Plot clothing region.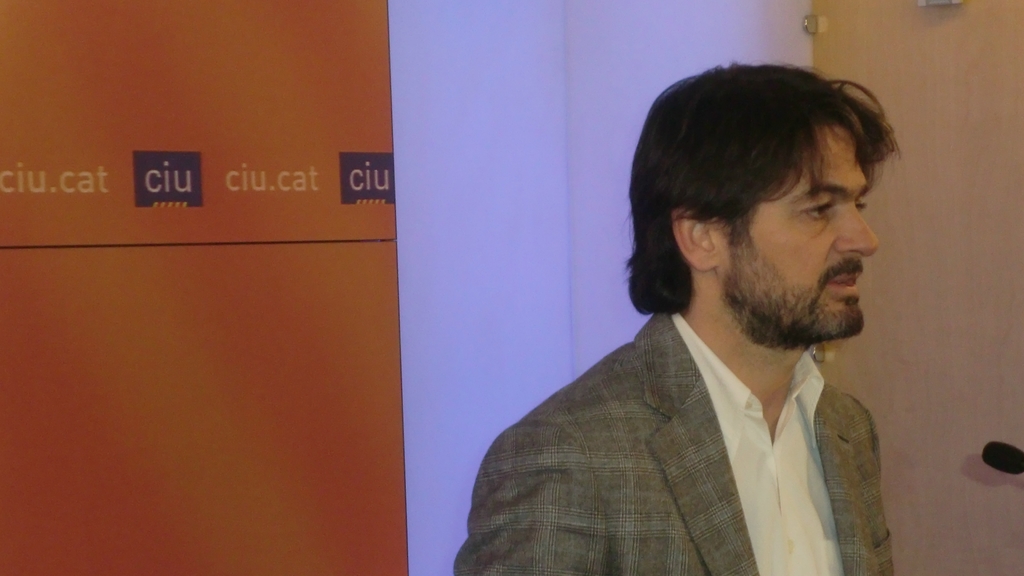
Plotted at 476,278,921,573.
